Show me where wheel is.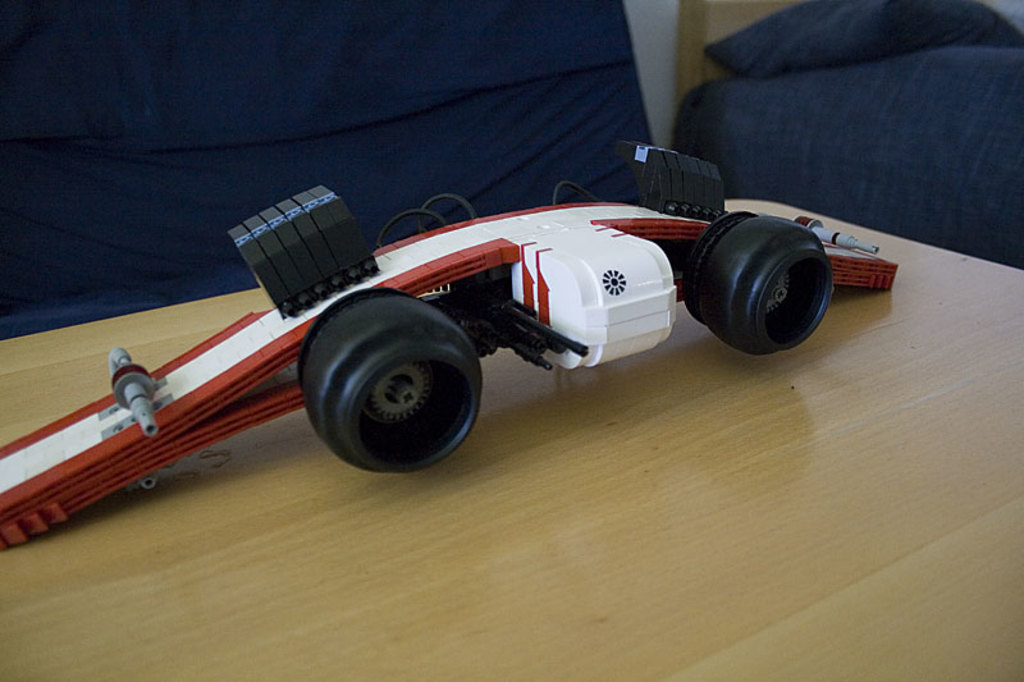
wheel is at left=300, top=297, right=484, bottom=476.
